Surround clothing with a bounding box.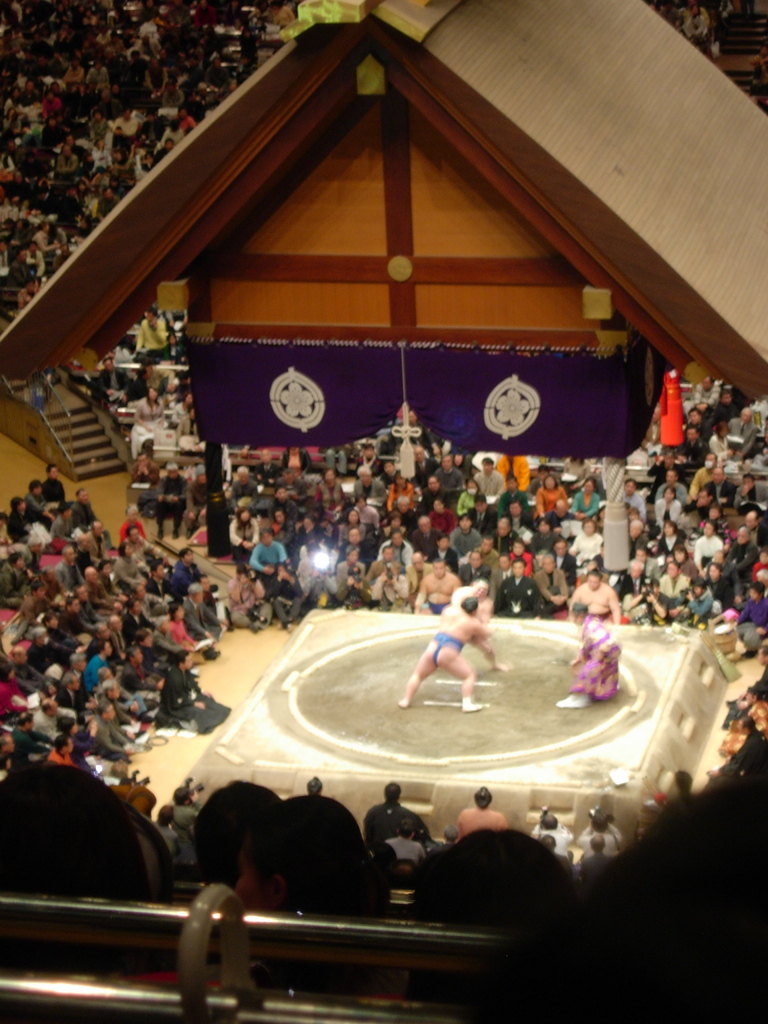
rect(157, 616, 195, 653).
